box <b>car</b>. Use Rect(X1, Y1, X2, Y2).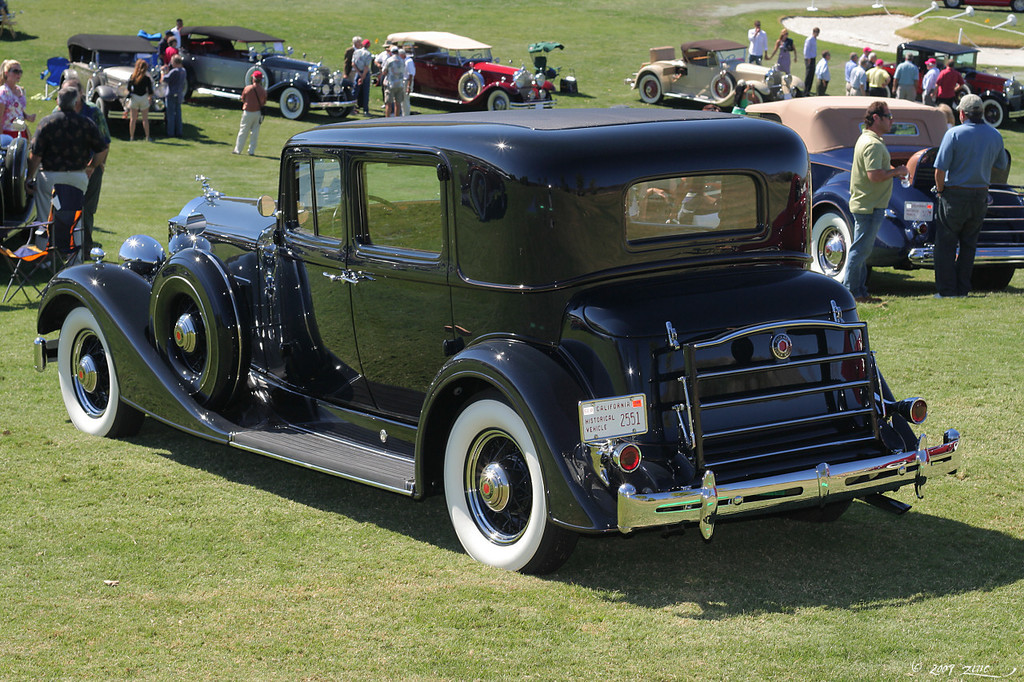
Rect(67, 31, 174, 133).
